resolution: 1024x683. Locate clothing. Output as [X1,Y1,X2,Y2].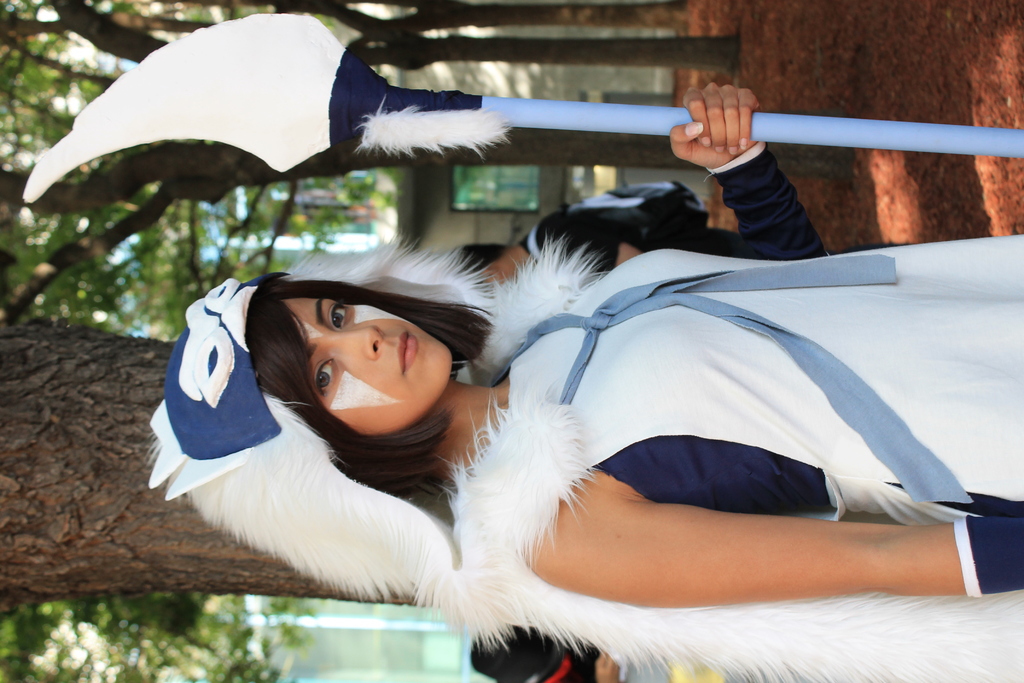
[435,222,1016,608].
